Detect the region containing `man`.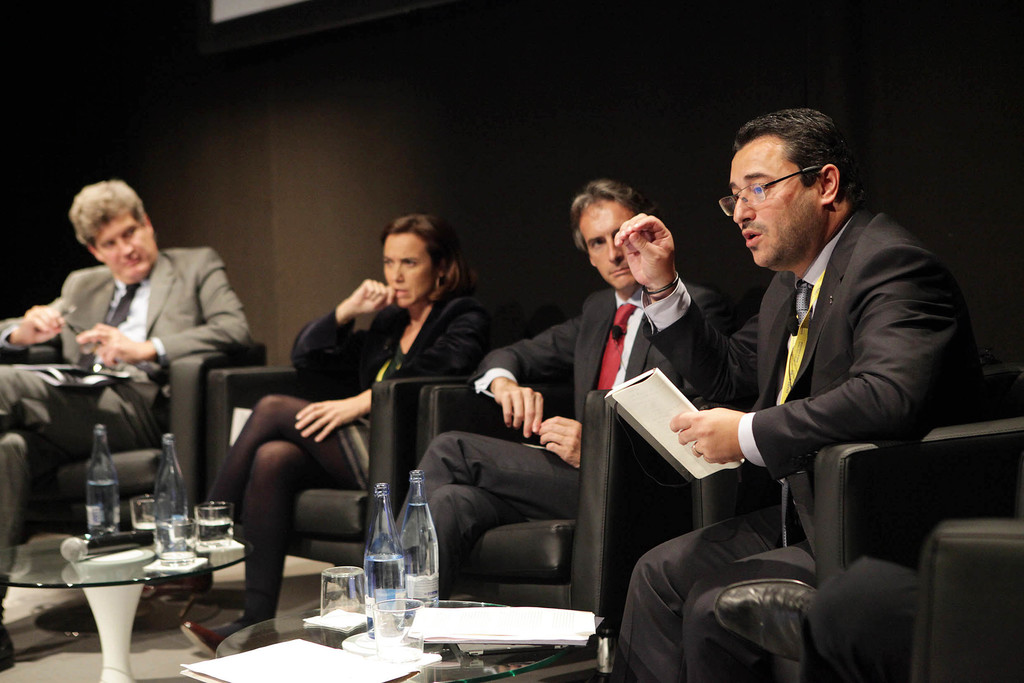
[x1=16, y1=196, x2=257, y2=522].
